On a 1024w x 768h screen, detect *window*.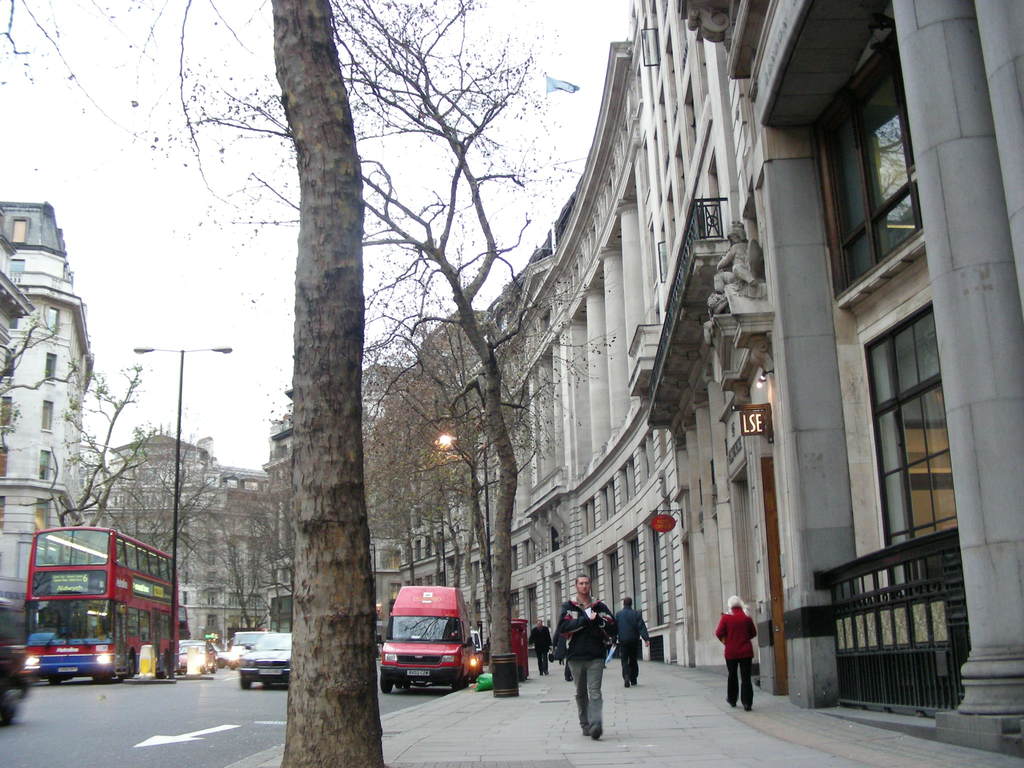
(0, 447, 10, 479).
